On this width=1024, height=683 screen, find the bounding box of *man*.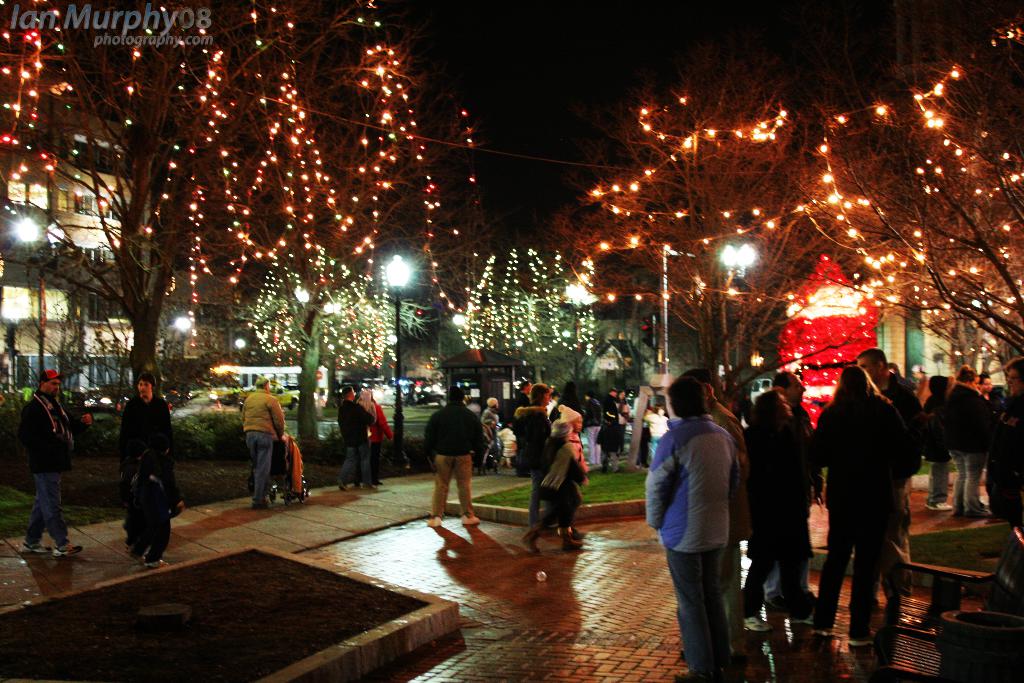
Bounding box: x1=334 y1=383 x2=378 y2=491.
